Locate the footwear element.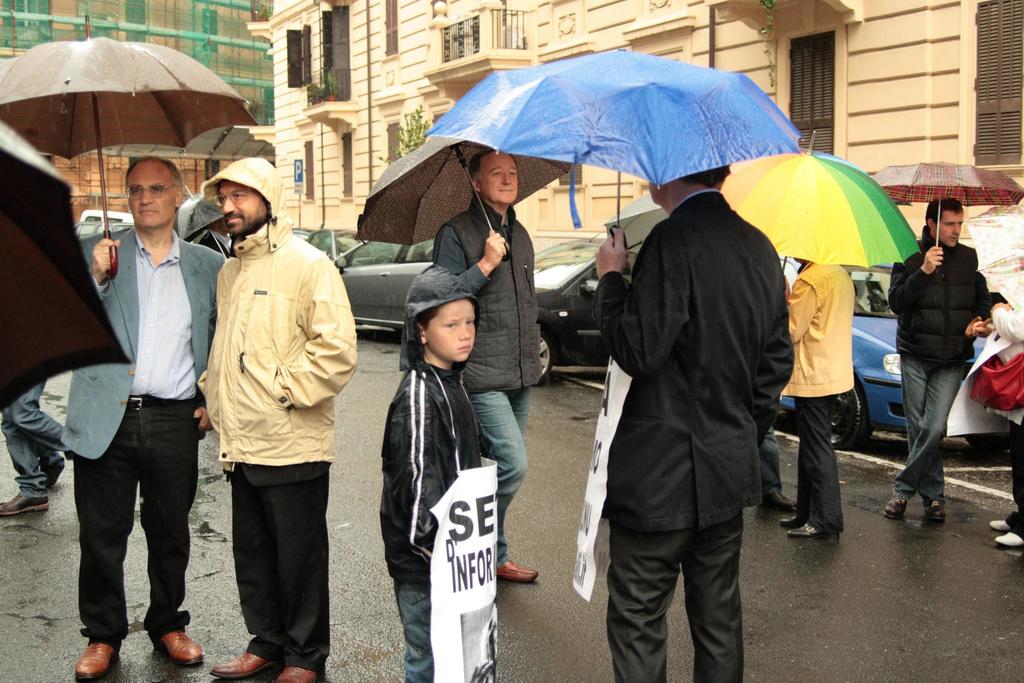
Element bbox: [0,494,49,515].
